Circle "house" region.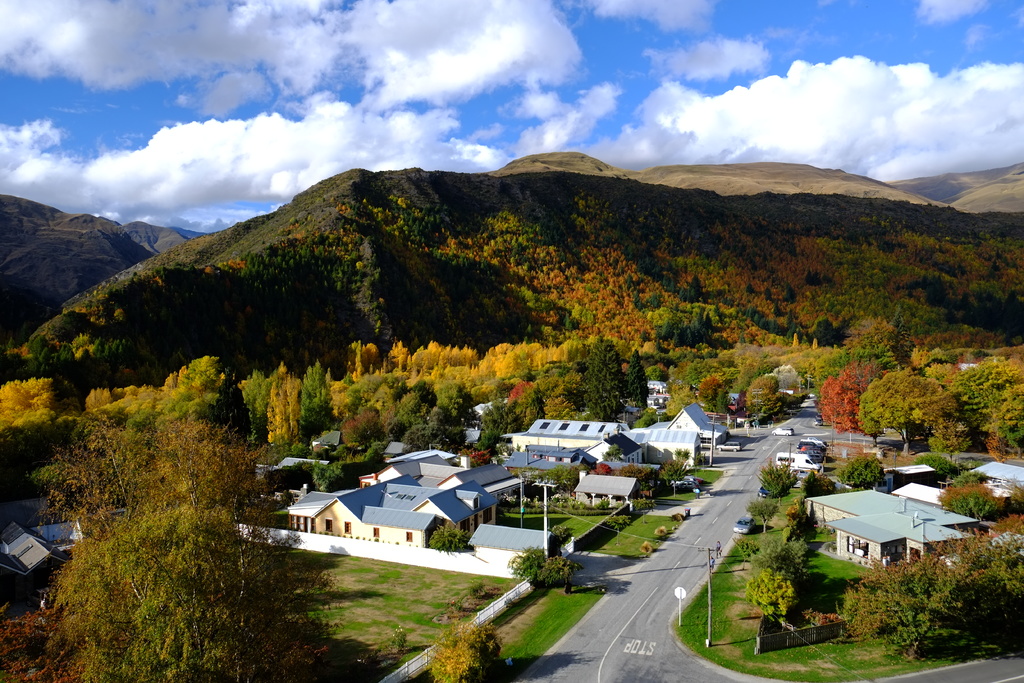
Region: 255, 447, 324, 481.
